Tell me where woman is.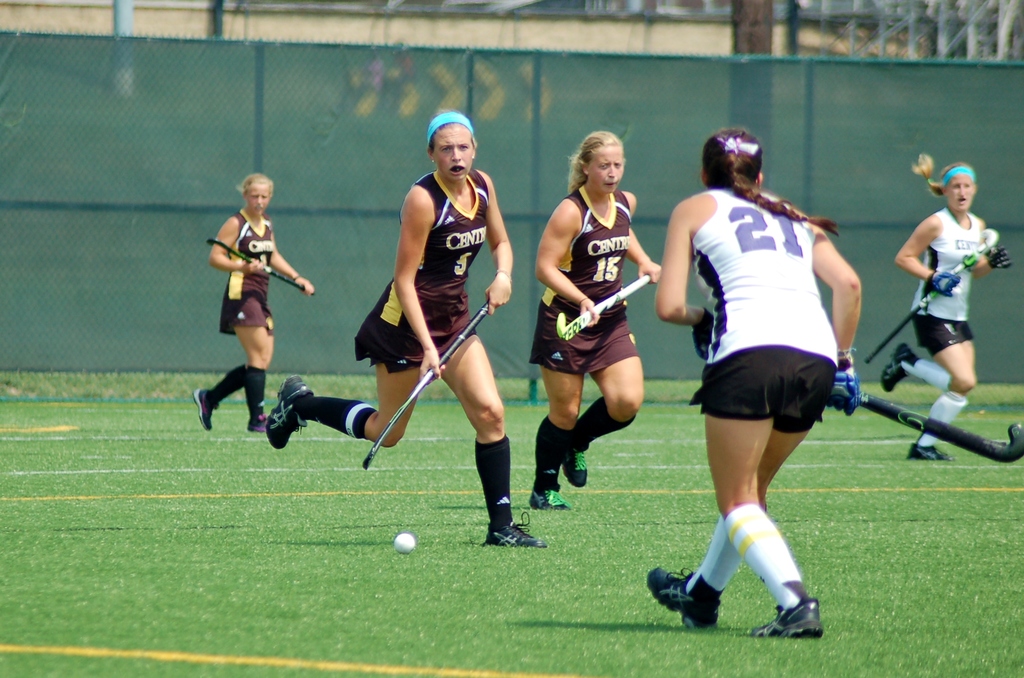
woman is at (196,177,332,428).
